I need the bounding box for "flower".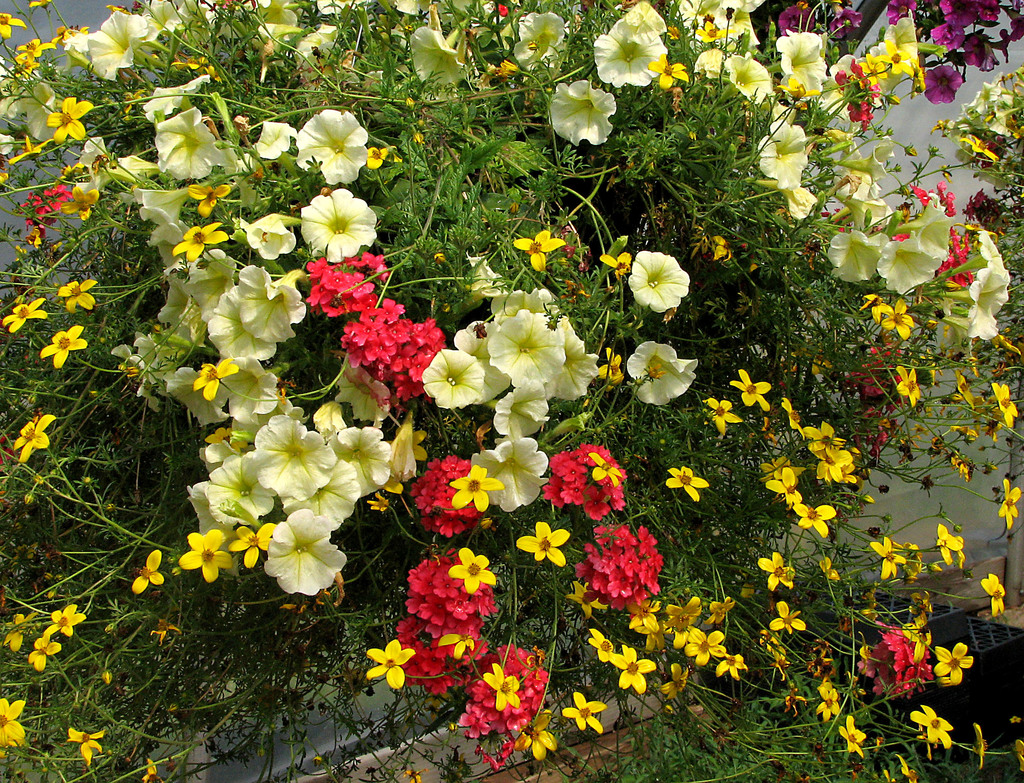
Here it is: 587/0/665/86.
